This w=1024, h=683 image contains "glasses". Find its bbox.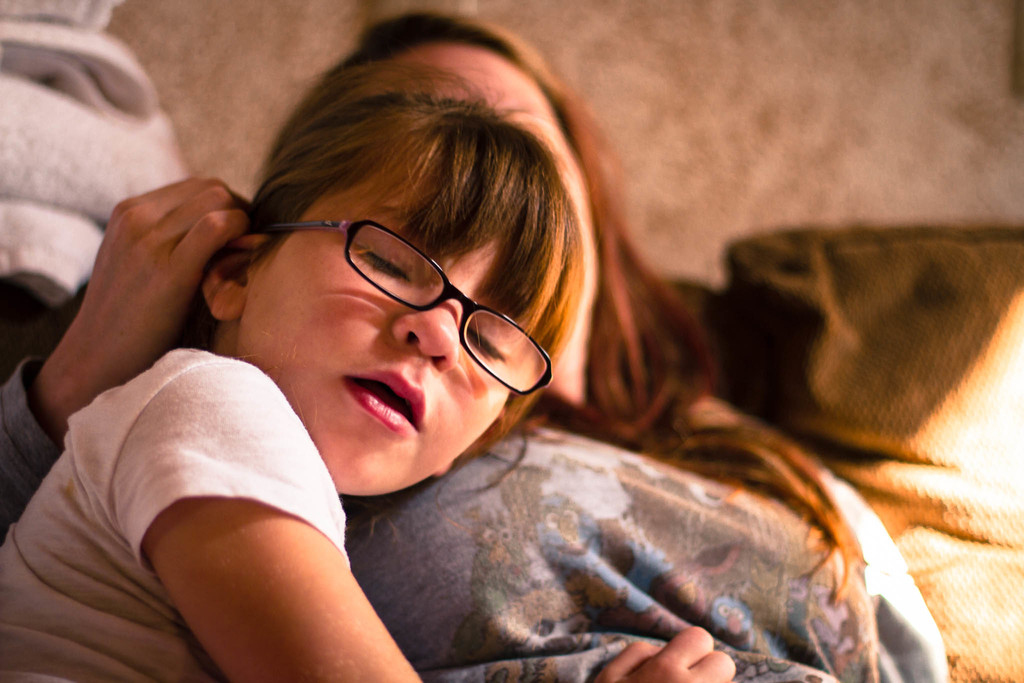
box=[207, 227, 559, 384].
